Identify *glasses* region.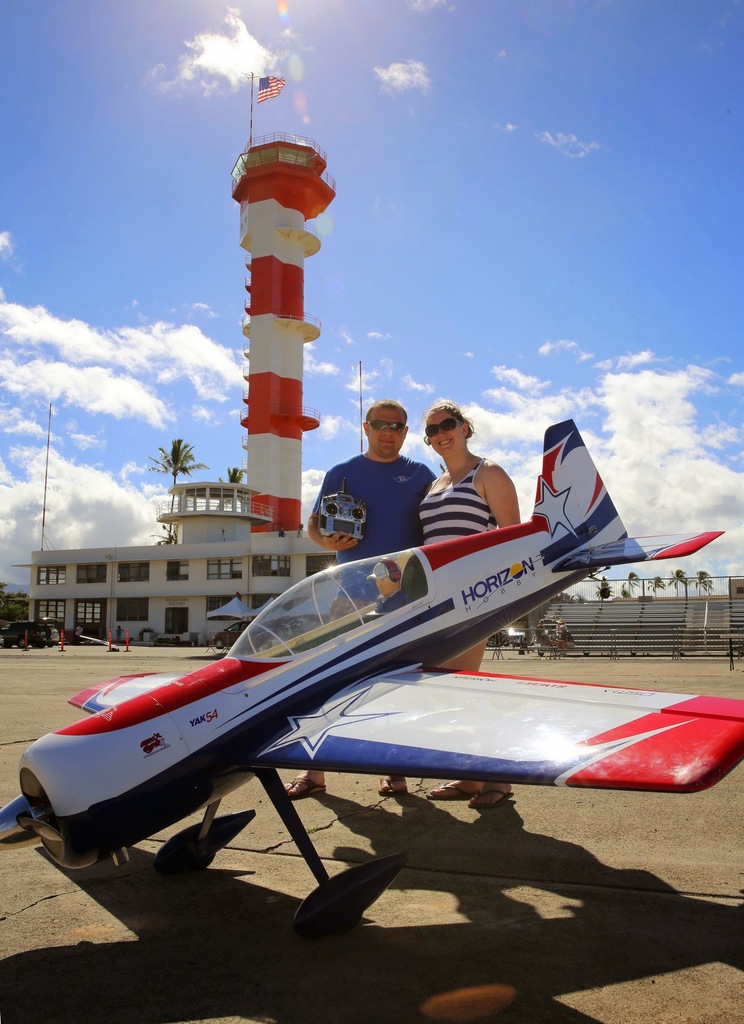
Region: (x1=425, y1=417, x2=462, y2=436).
